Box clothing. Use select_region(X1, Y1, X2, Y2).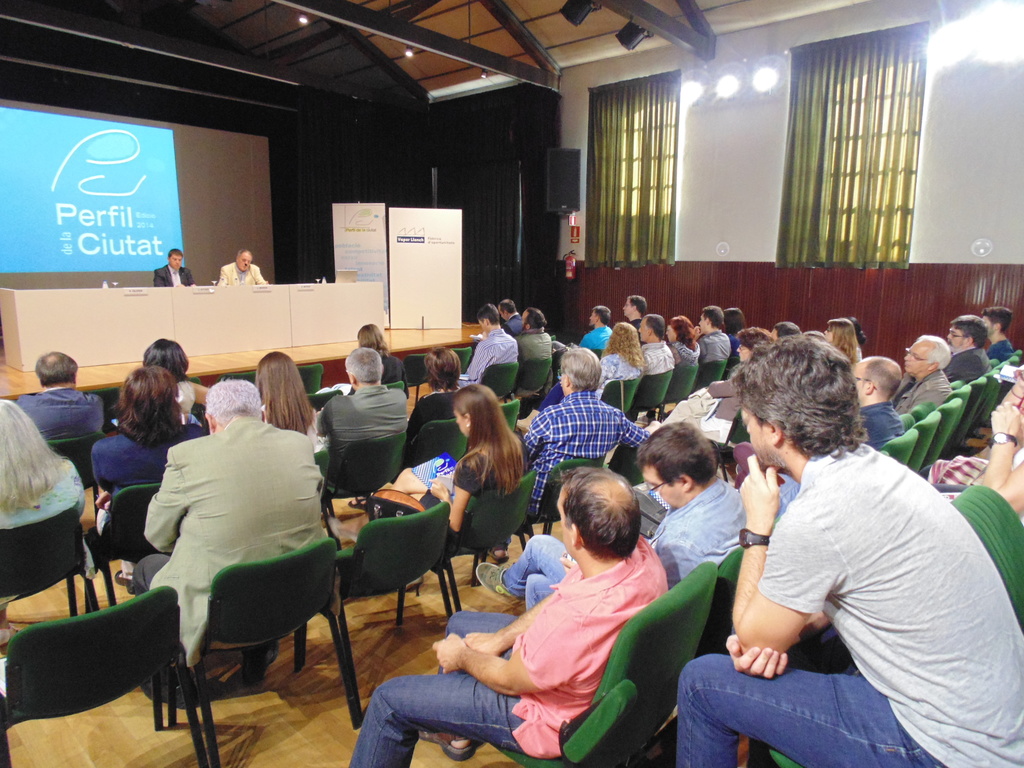
select_region(640, 342, 672, 376).
